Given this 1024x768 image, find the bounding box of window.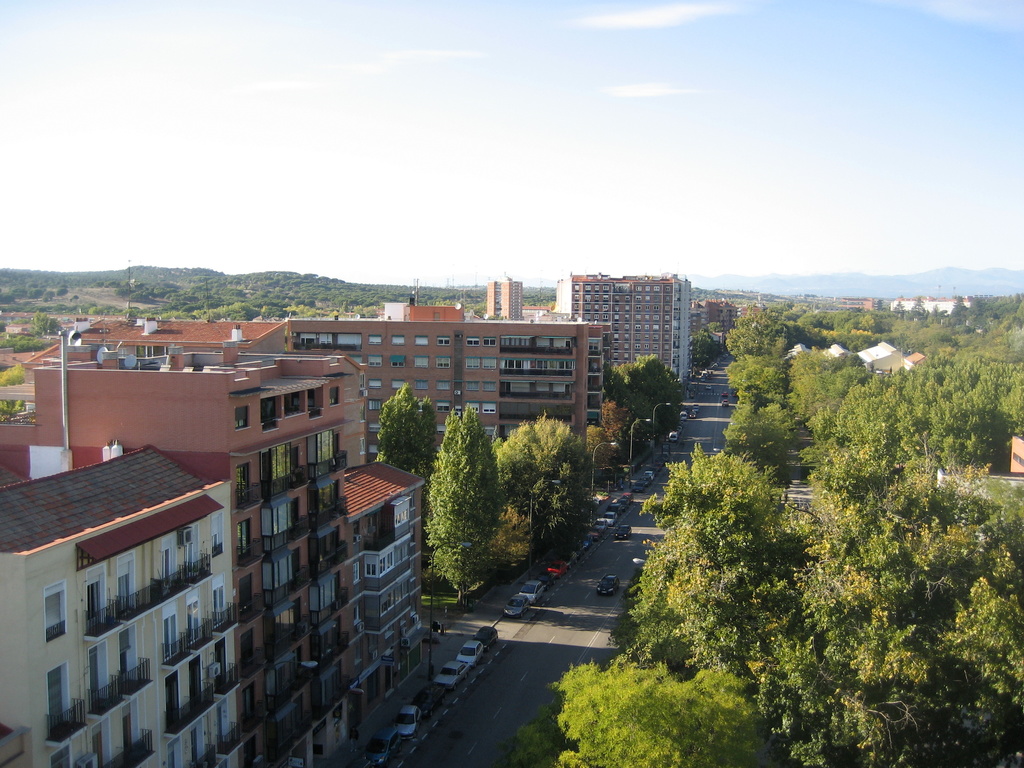
[484, 380, 494, 392].
